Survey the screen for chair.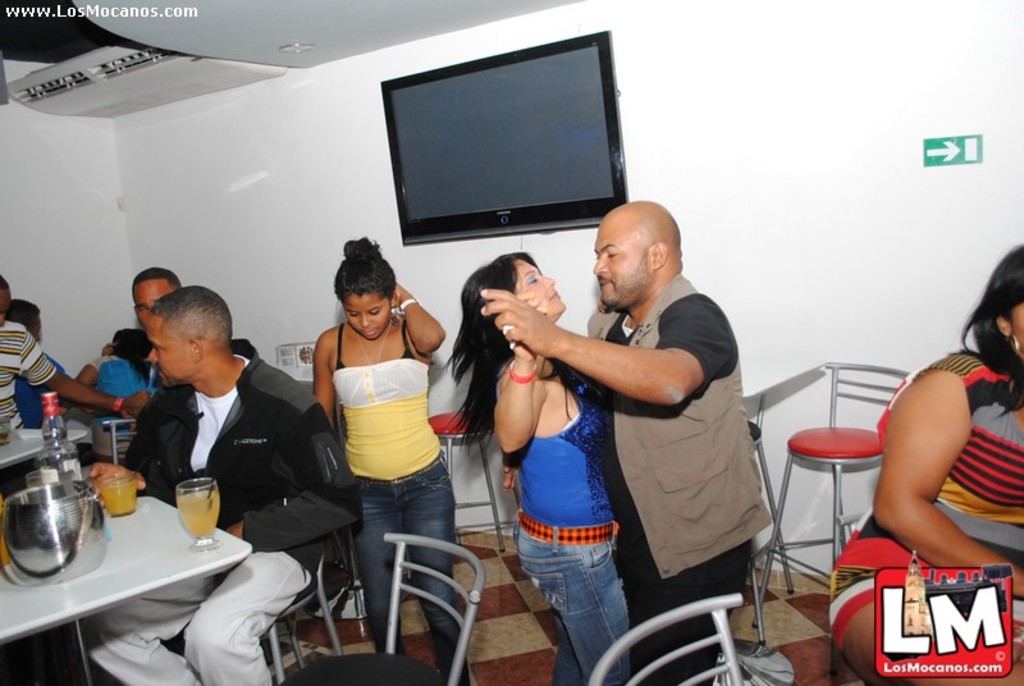
Survey found: region(278, 532, 488, 685).
